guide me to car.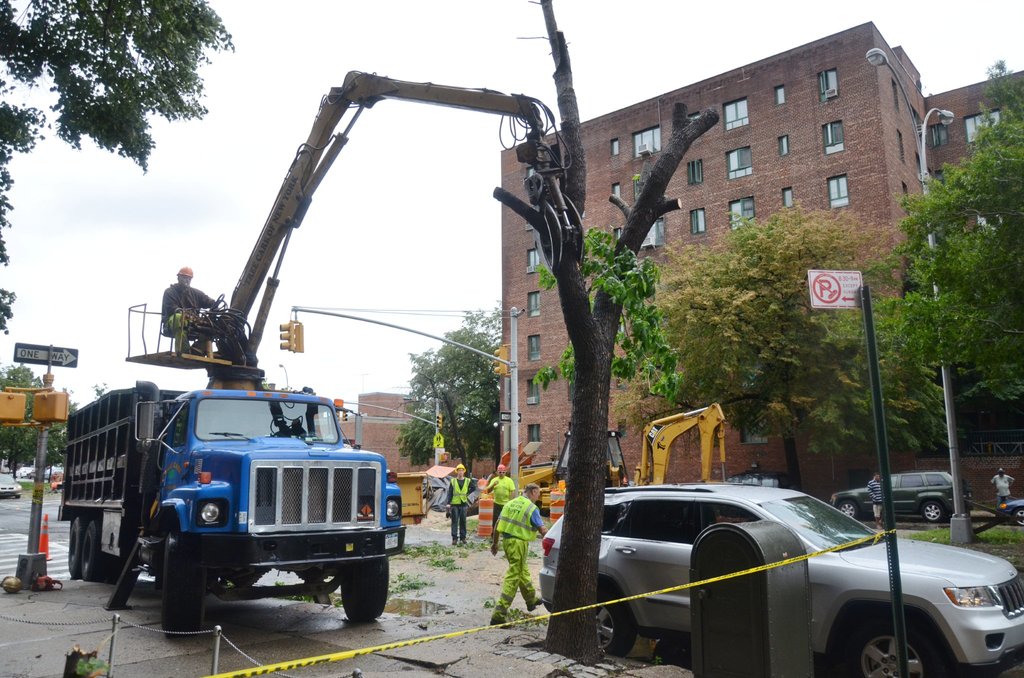
Guidance: 0, 476, 20, 499.
